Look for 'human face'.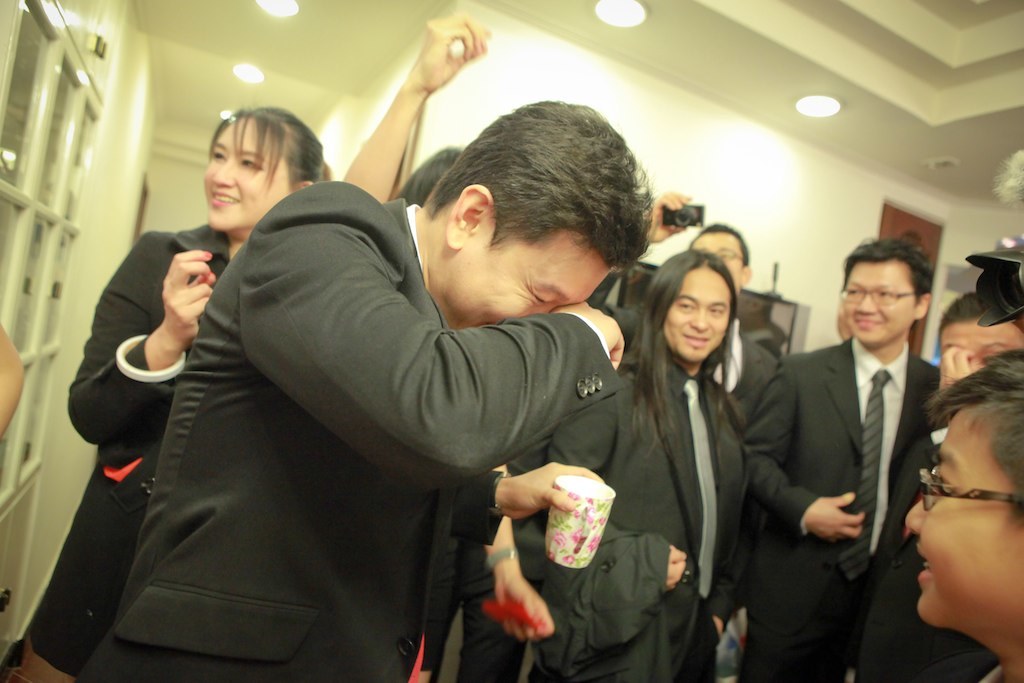
Found: detection(902, 419, 1007, 625).
